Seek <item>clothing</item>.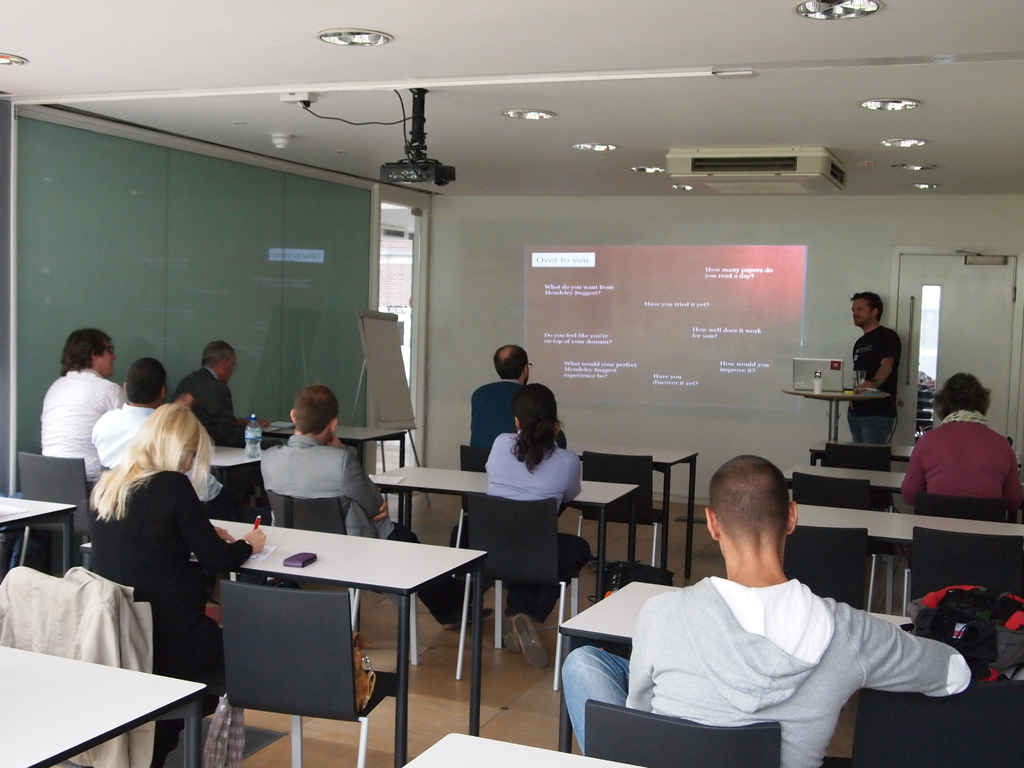
box(29, 374, 116, 488).
